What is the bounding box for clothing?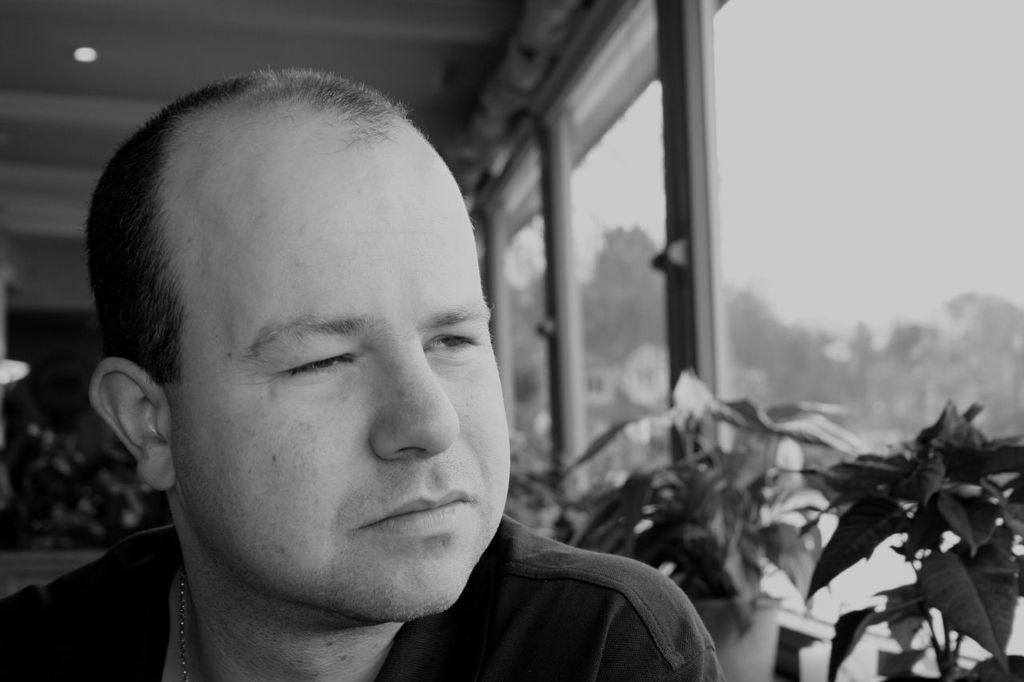
detection(0, 508, 728, 681).
